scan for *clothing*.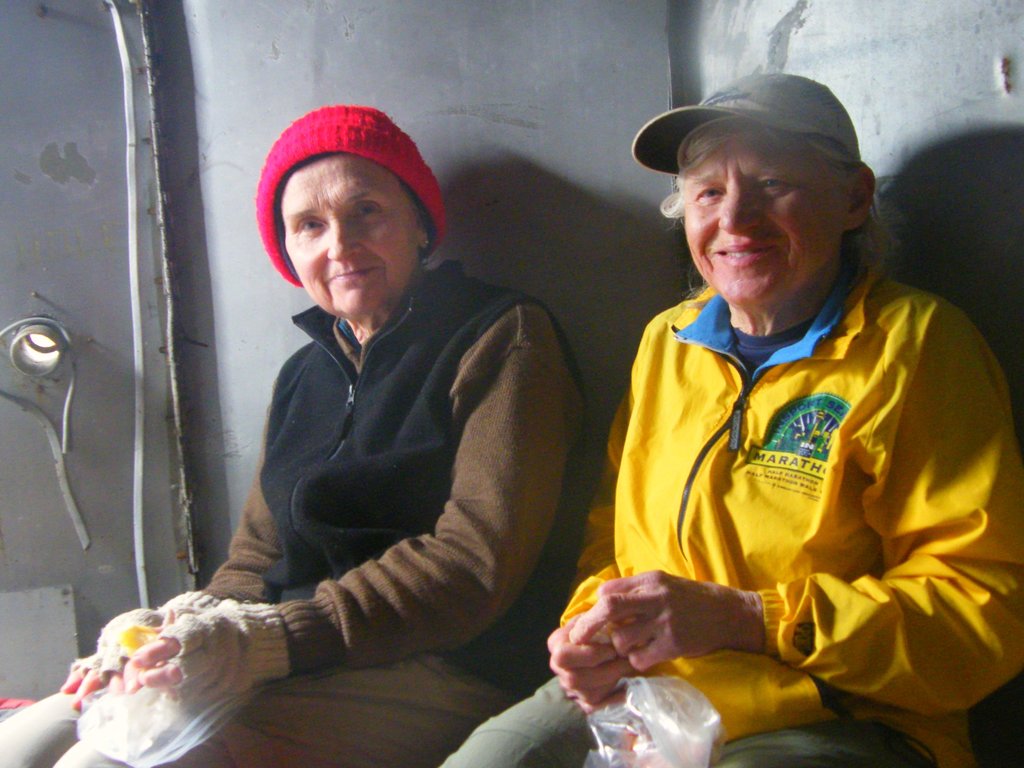
Scan result: 438 263 1023 767.
